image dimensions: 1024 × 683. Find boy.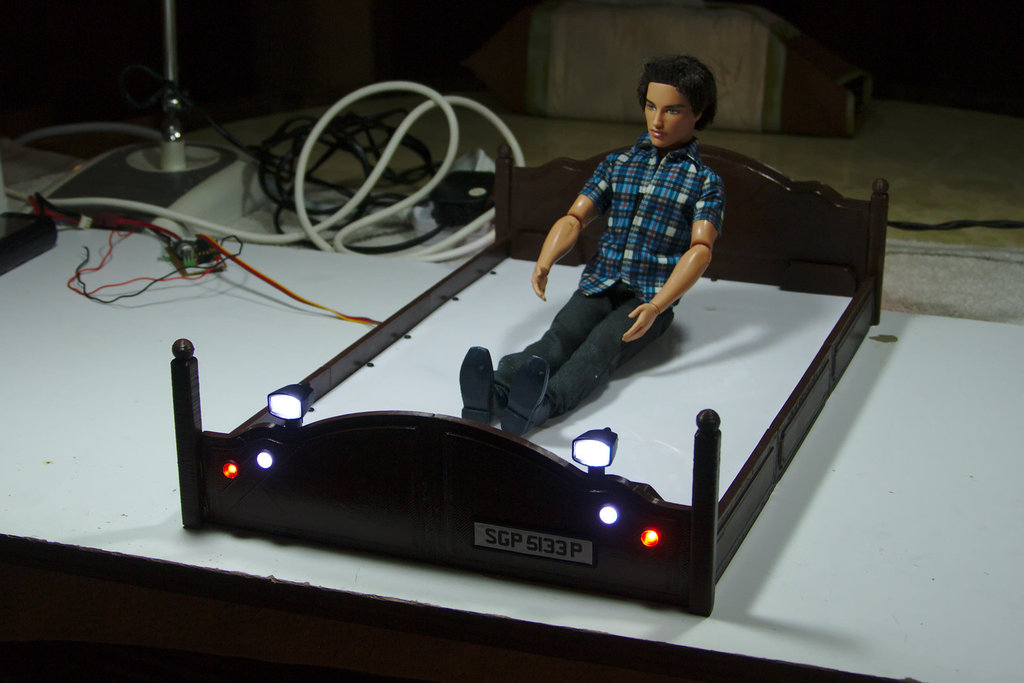
{"left": 458, "top": 54, "right": 721, "bottom": 438}.
